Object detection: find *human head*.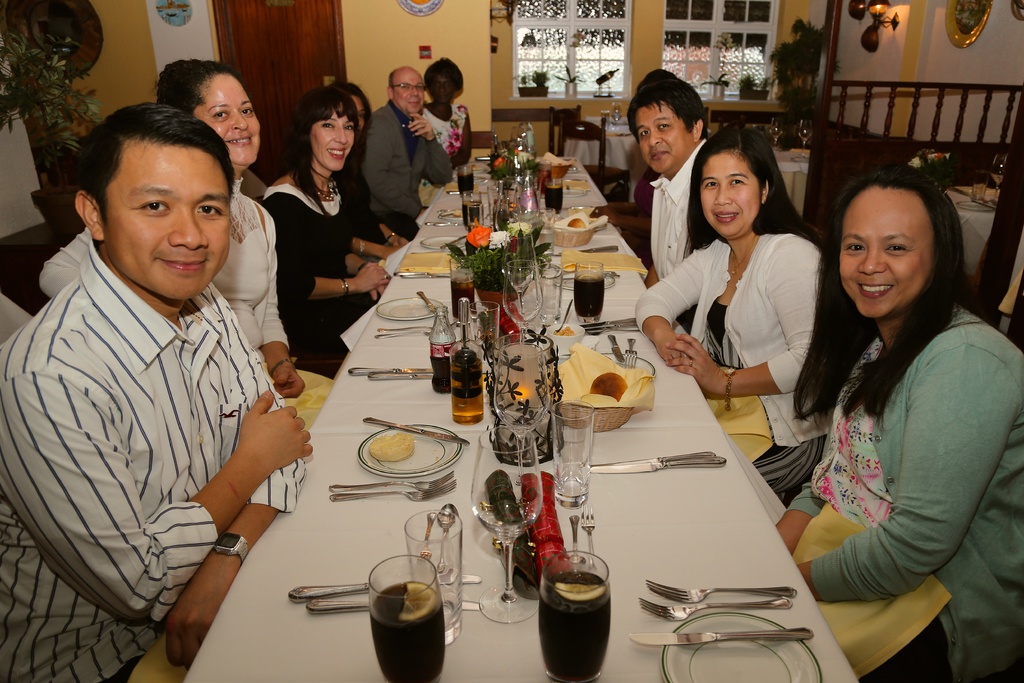
Rect(824, 163, 972, 318).
